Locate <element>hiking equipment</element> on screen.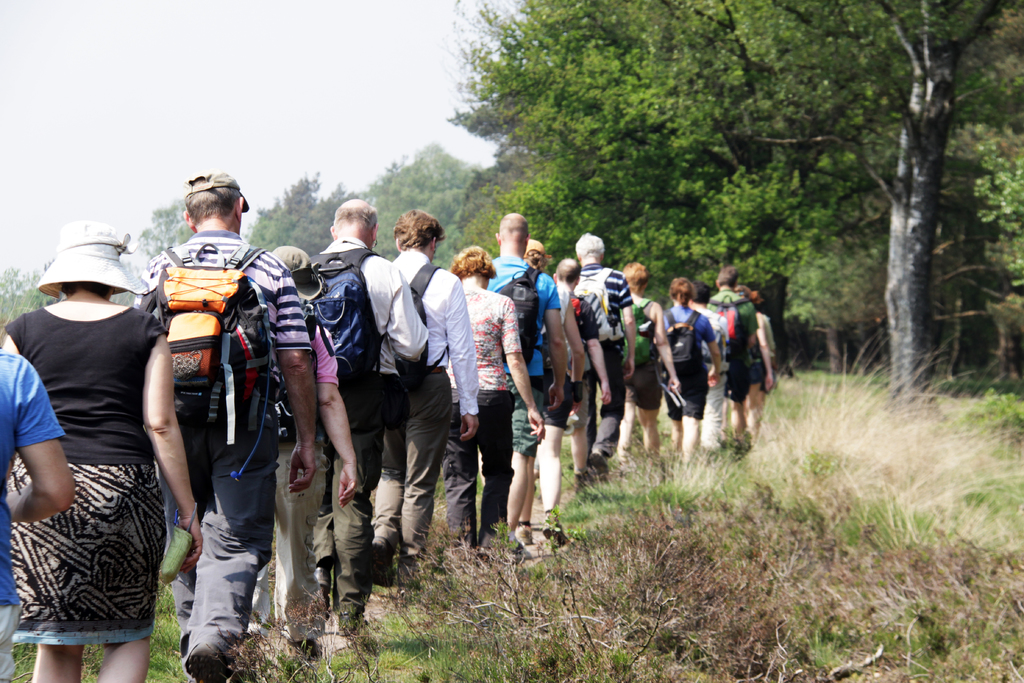
On screen at 572,267,627,345.
